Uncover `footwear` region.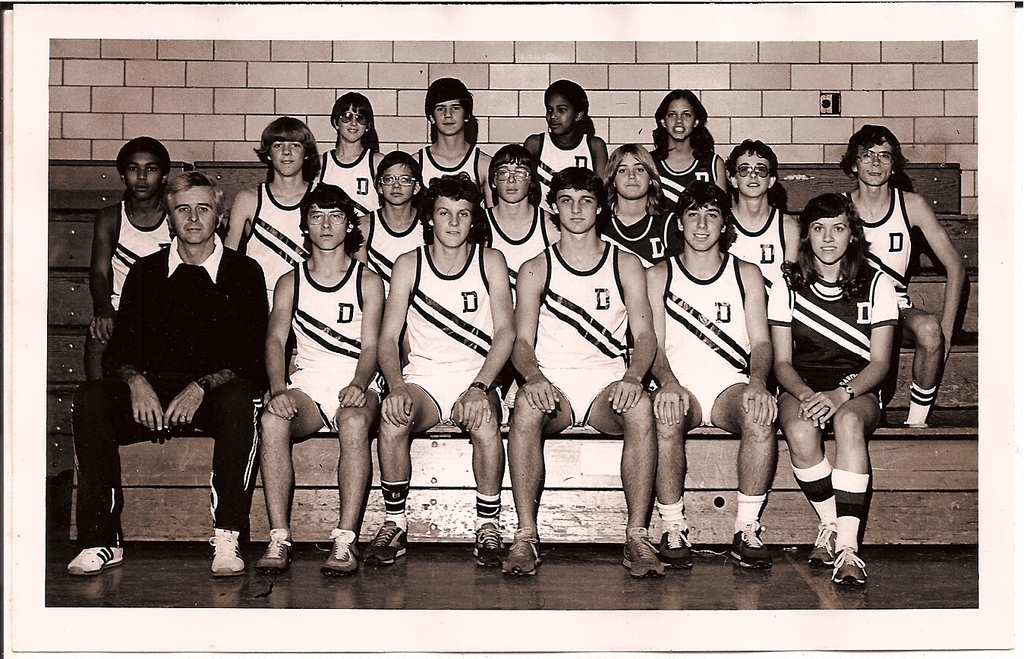
Uncovered: {"x1": 814, "y1": 519, "x2": 874, "y2": 591}.
